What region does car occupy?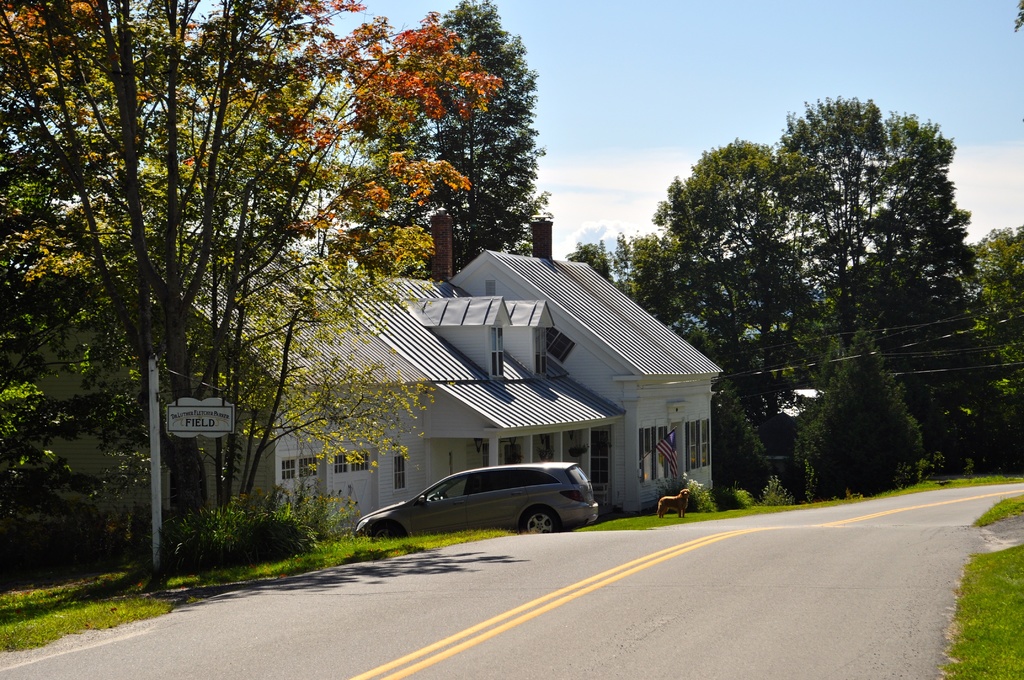
box=[361, 463, 600, 546].
